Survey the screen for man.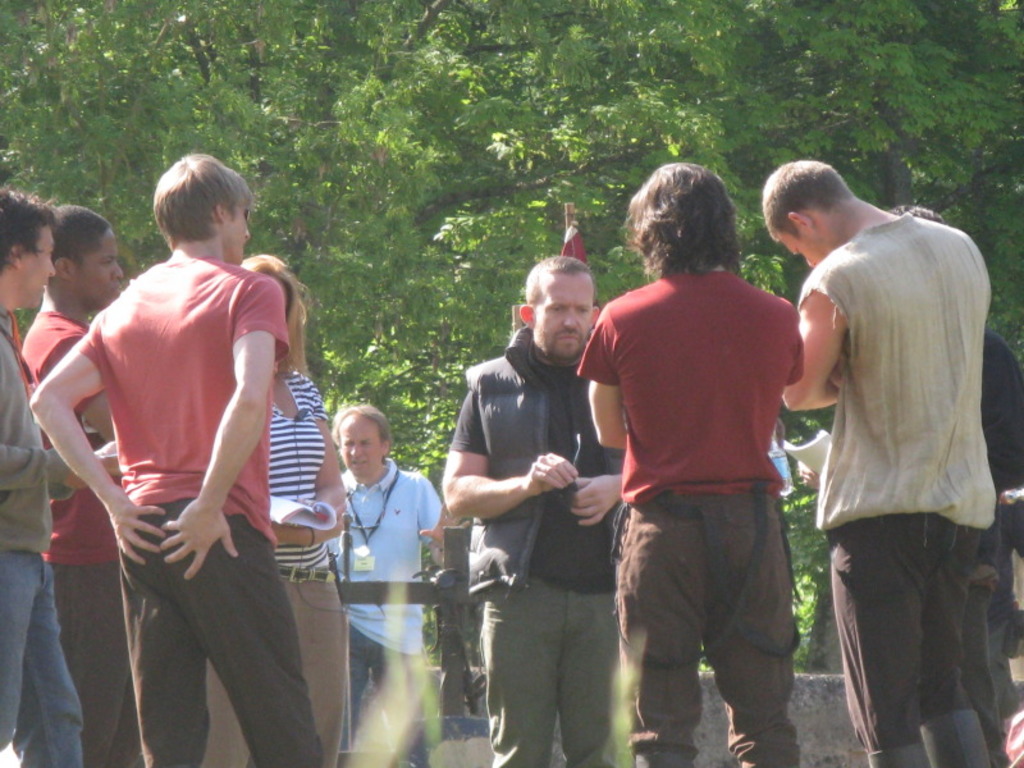
Survey found: box(0, 186, 120, 767).
